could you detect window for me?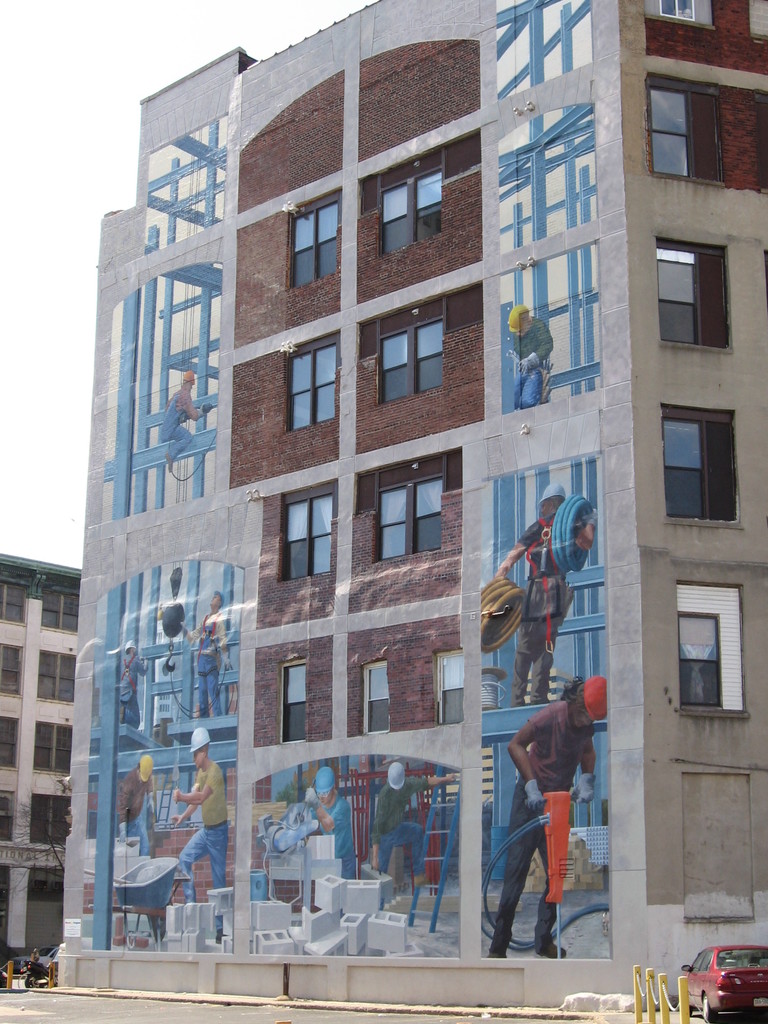
Detection result: [x1=278, y1=474, x2=336, y2=584].
